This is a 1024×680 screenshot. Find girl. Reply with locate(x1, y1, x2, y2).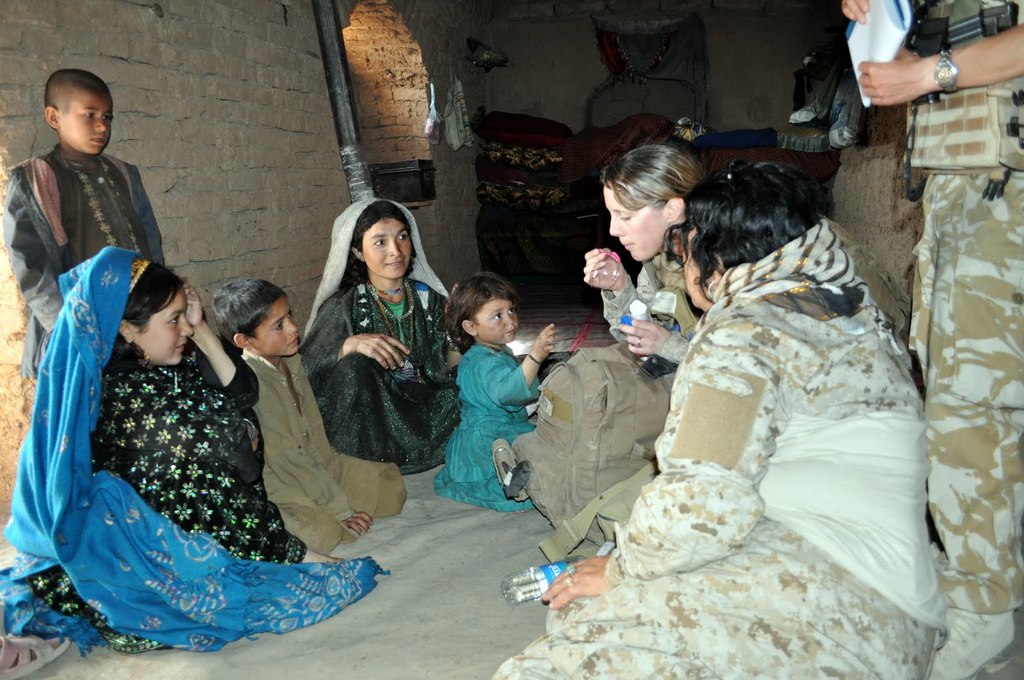
locate(0, 247, 400, 651).
